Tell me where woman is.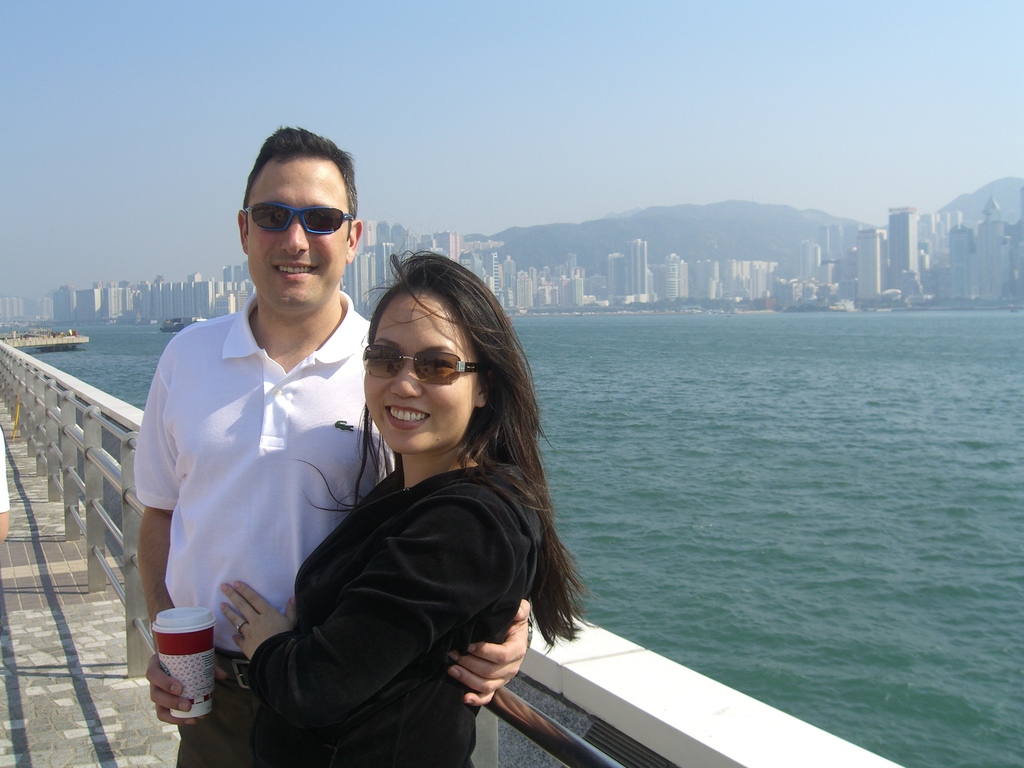
woman is at 245, 248, 582, 767.
